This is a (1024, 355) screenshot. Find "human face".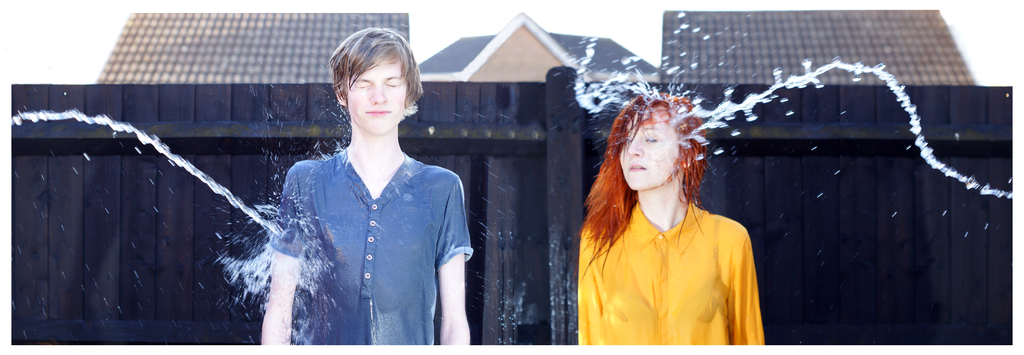
Bounding box: 344, 55, 408, 138.
